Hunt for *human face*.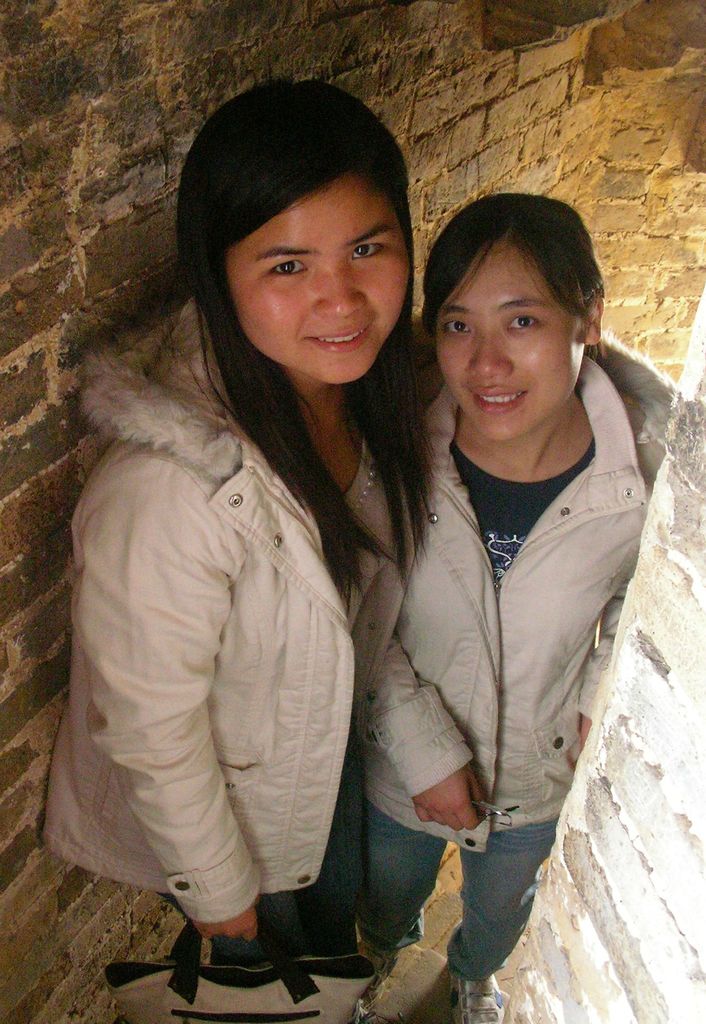
Hunted down at {"left": 440, "top": 240, "right": 591, "bottom": 443}.
